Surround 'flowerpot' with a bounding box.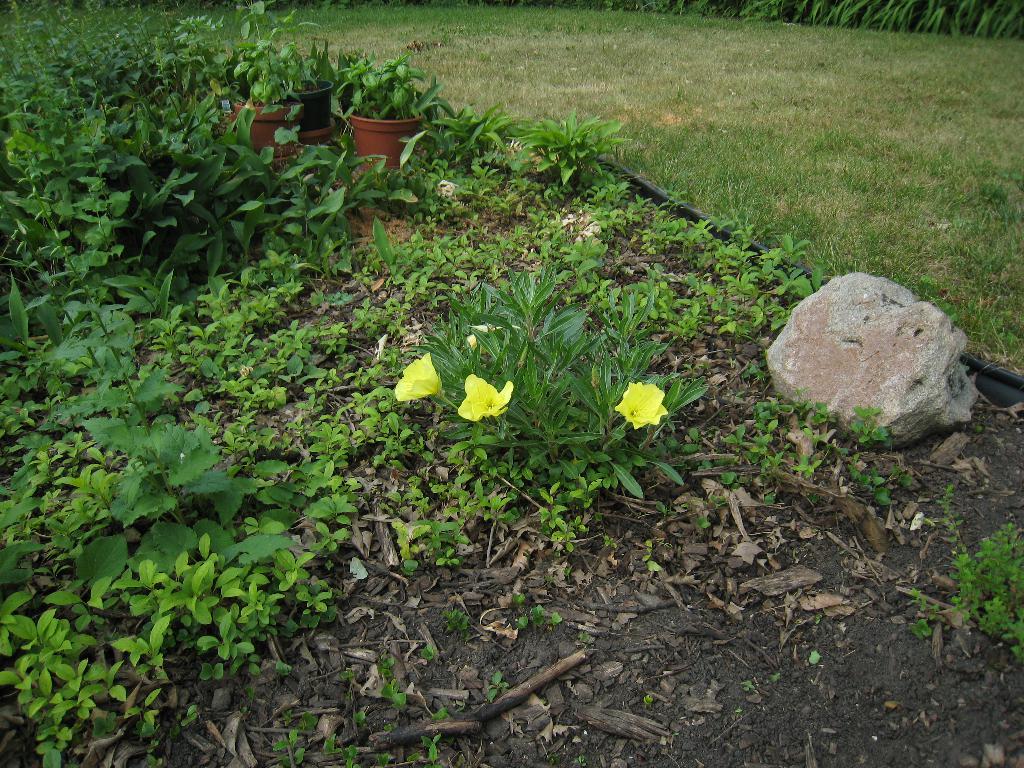
<region>234, 101, 301, 154</region>.
